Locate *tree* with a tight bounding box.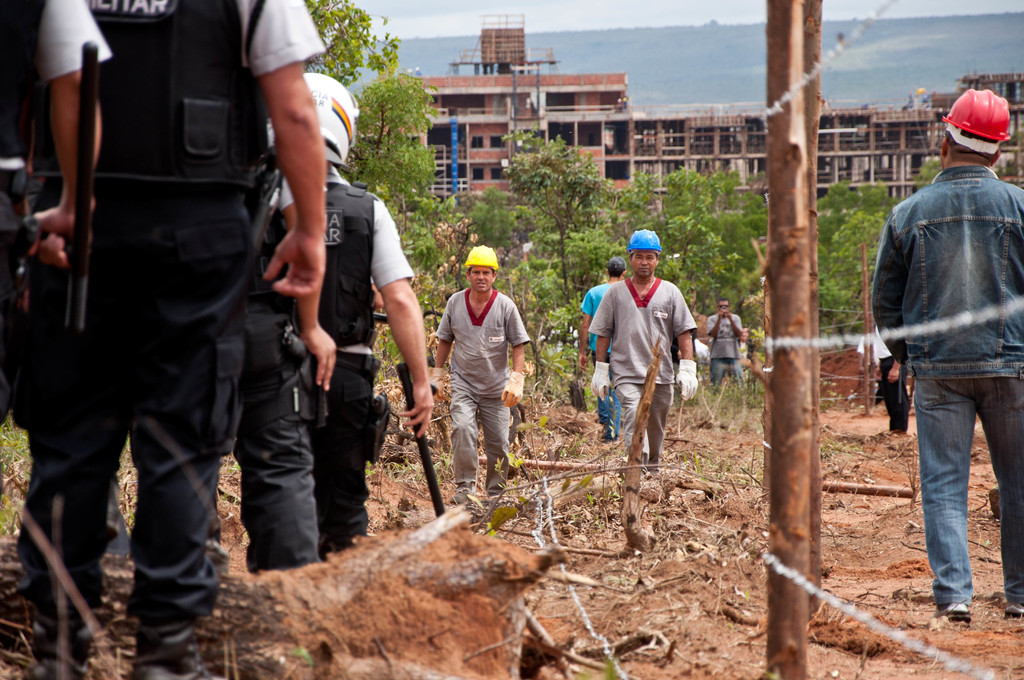
bbox=[304, 1, 397, 88].
